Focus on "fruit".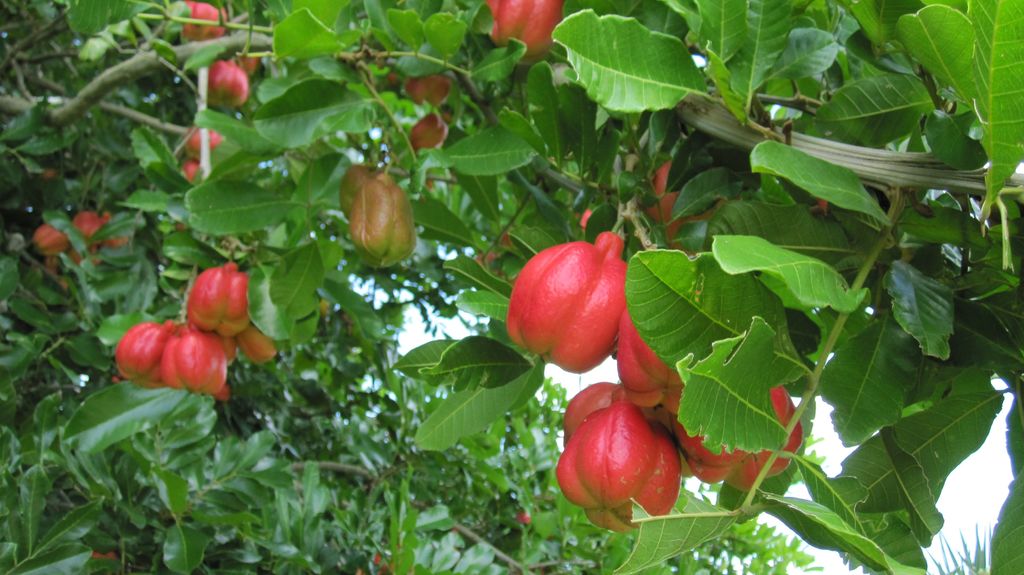
Focused at <bbox>186, 125, 218, 152</bbox>.
